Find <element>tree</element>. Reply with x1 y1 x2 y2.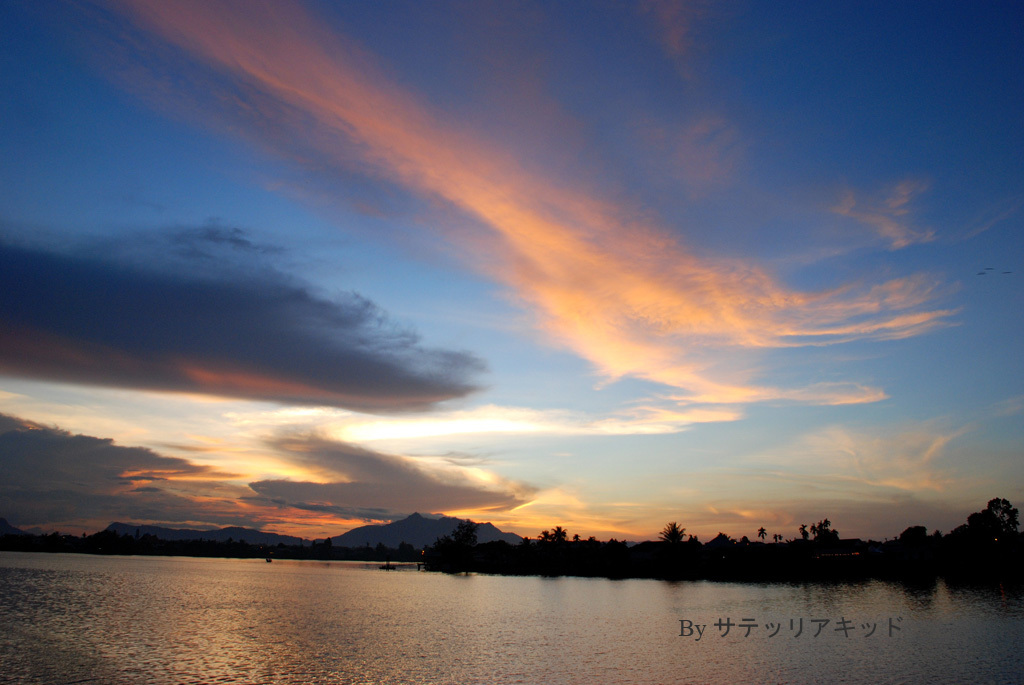
756 525 766 543.
